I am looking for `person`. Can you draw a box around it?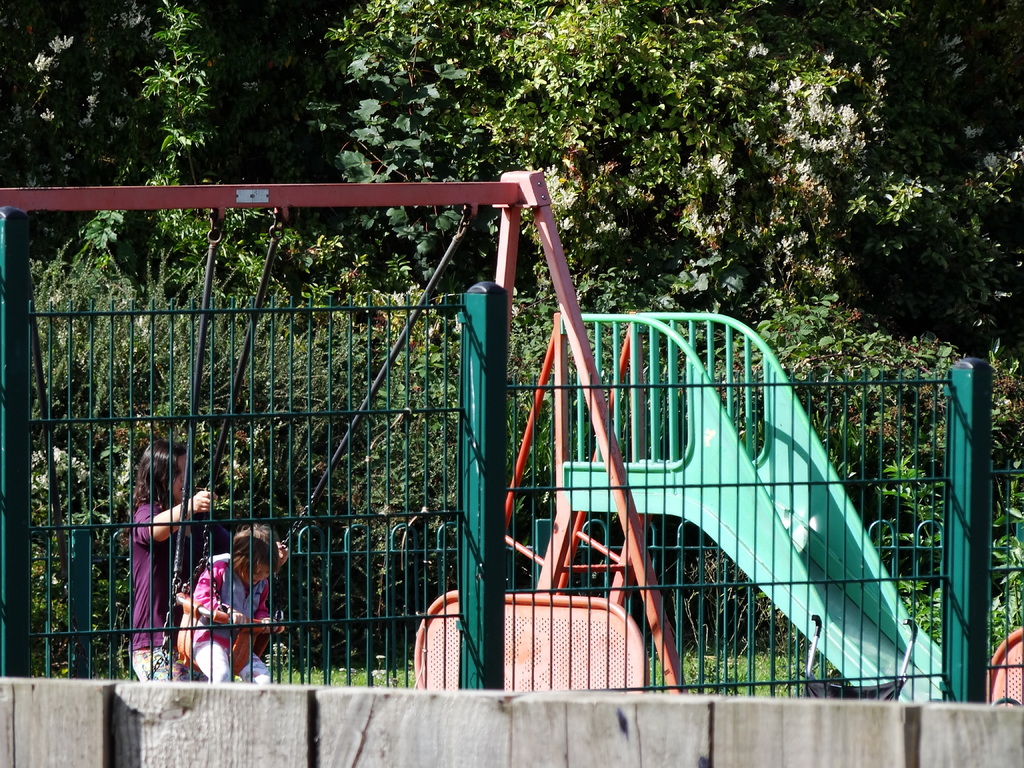
Sure, the bounding box is 133, 440, 289, 677.
